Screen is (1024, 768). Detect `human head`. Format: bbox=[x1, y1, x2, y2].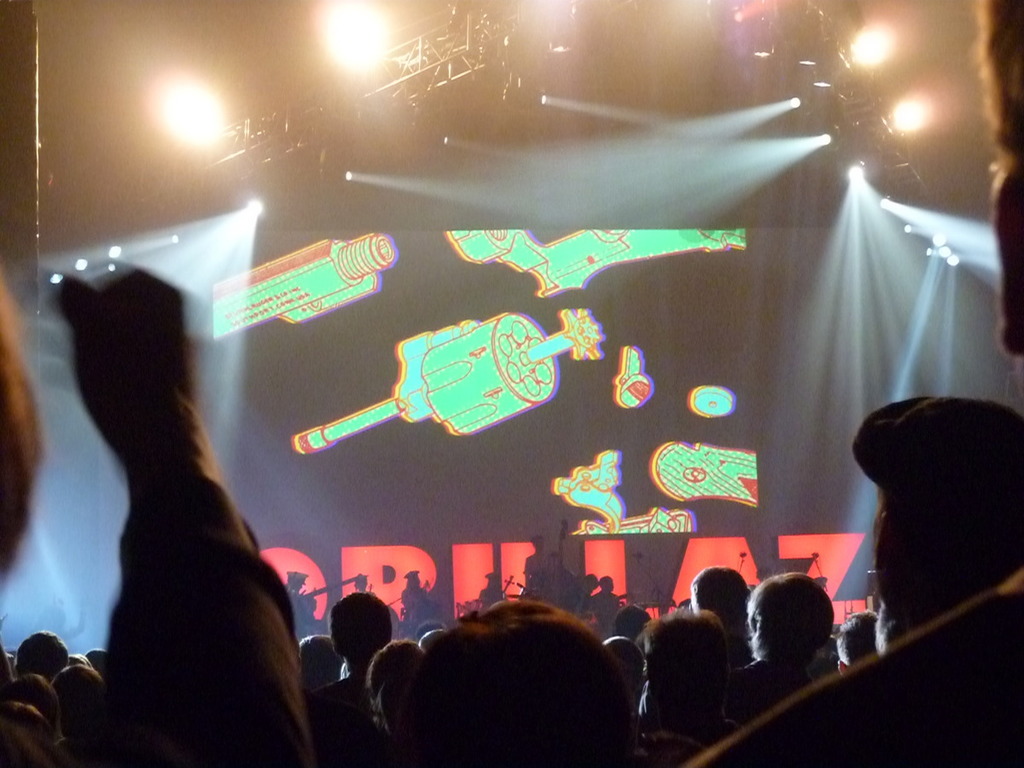
bbox=[527, 535, 544, 551].
